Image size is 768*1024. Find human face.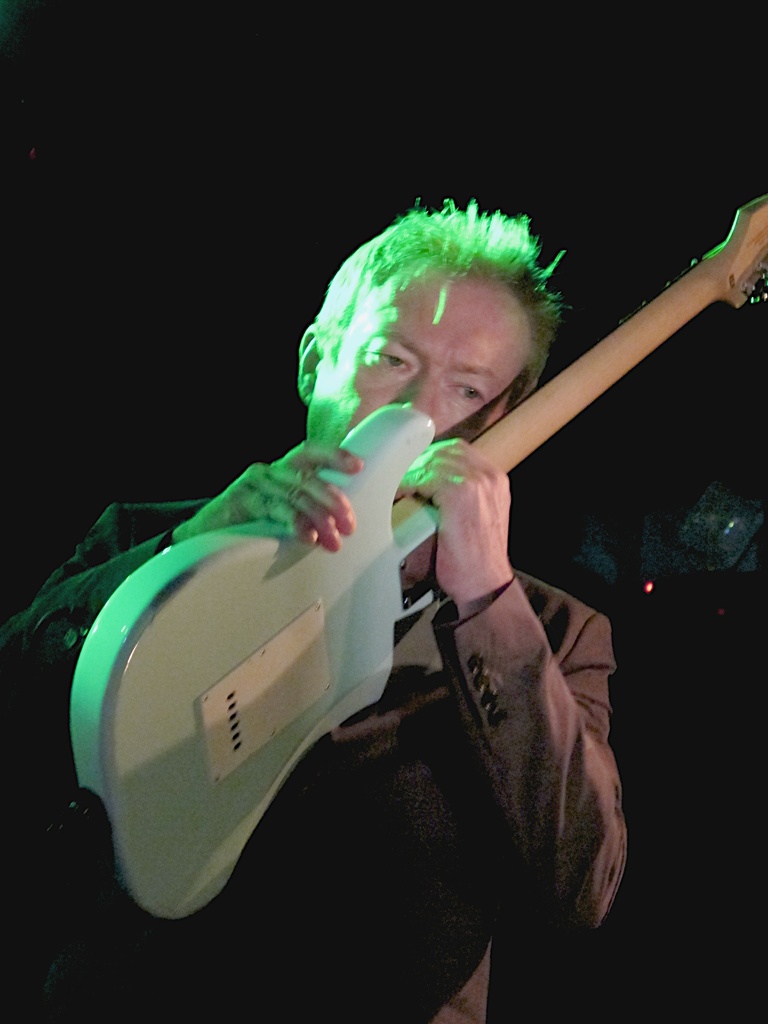
{"x1": 321, "y1": 266, "x2": 550, "y2": 476}.
